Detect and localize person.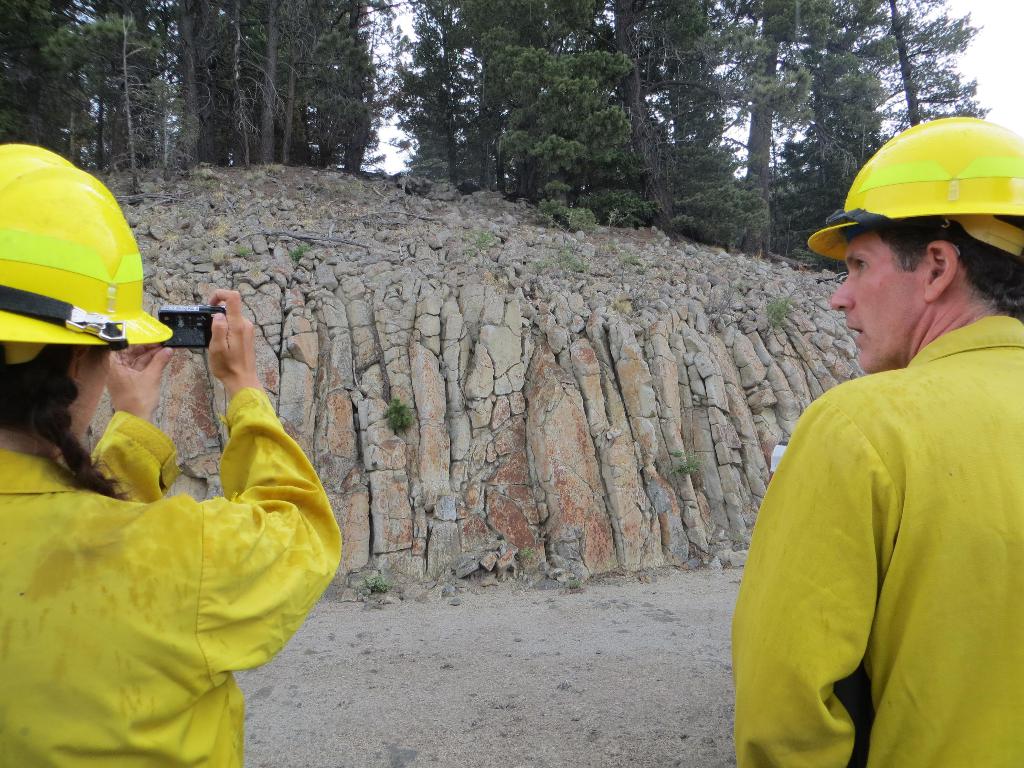
Localized at 0 140 348 767.
